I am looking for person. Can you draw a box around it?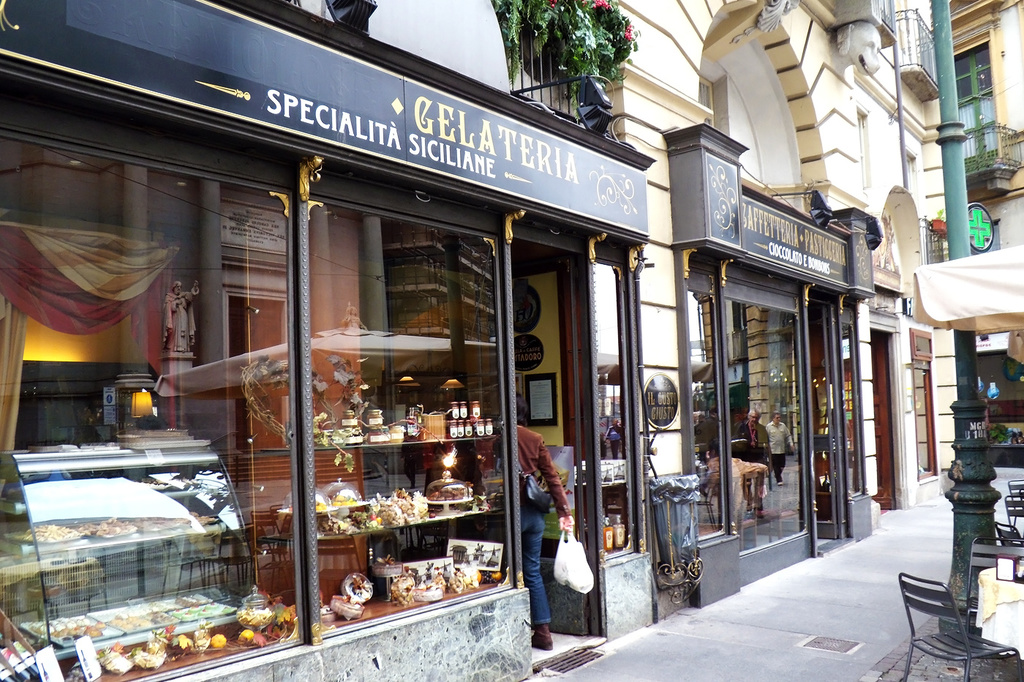
Sure, the bounding box is [left=485, top=383, right=581, bottom=654].
